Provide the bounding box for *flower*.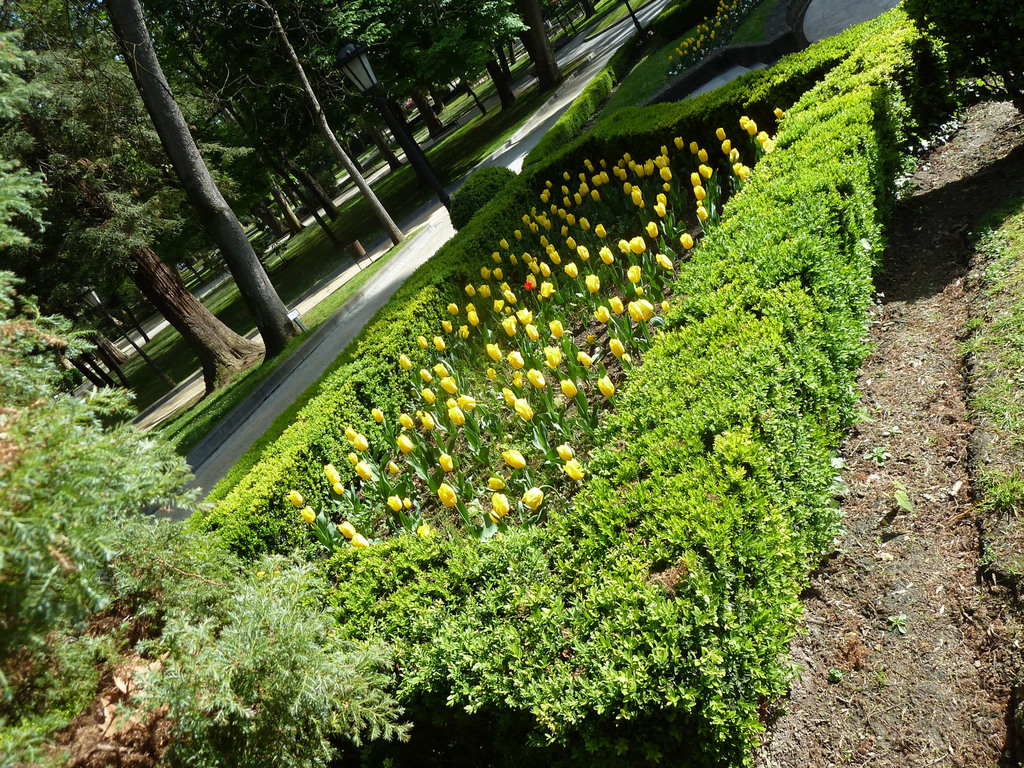
box=[583, 269, 598, 291].
